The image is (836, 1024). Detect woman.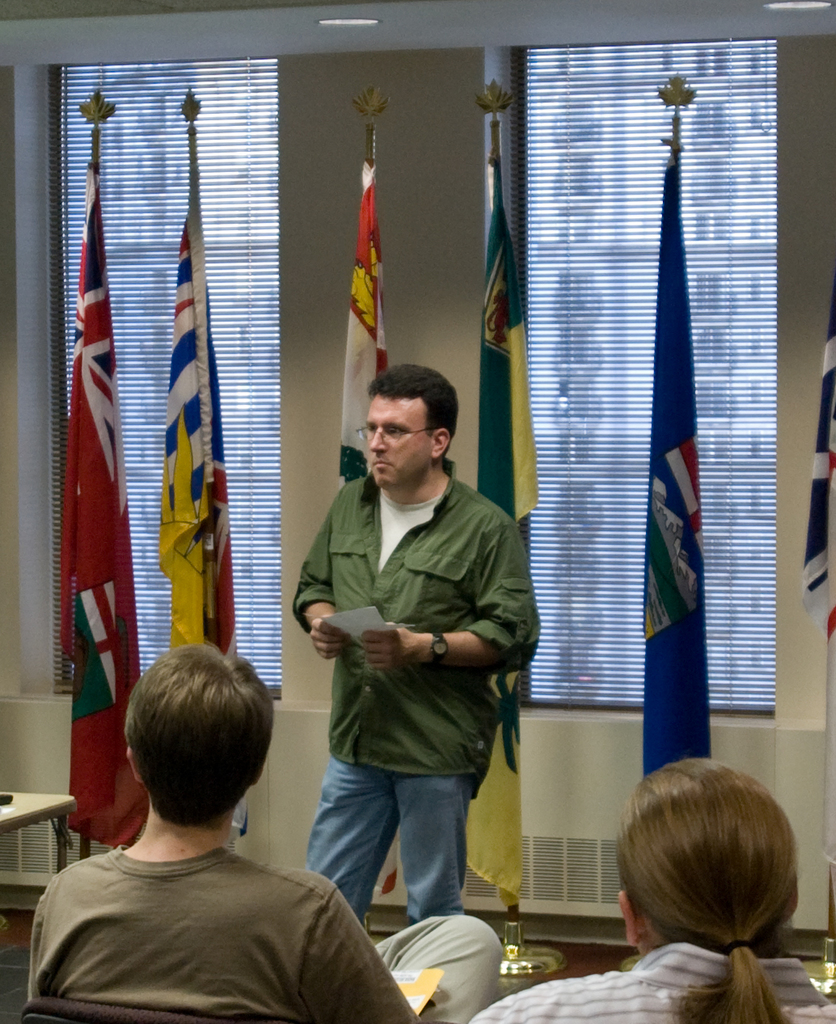
Detection: l=460, t=755, r=835, b=1023.
